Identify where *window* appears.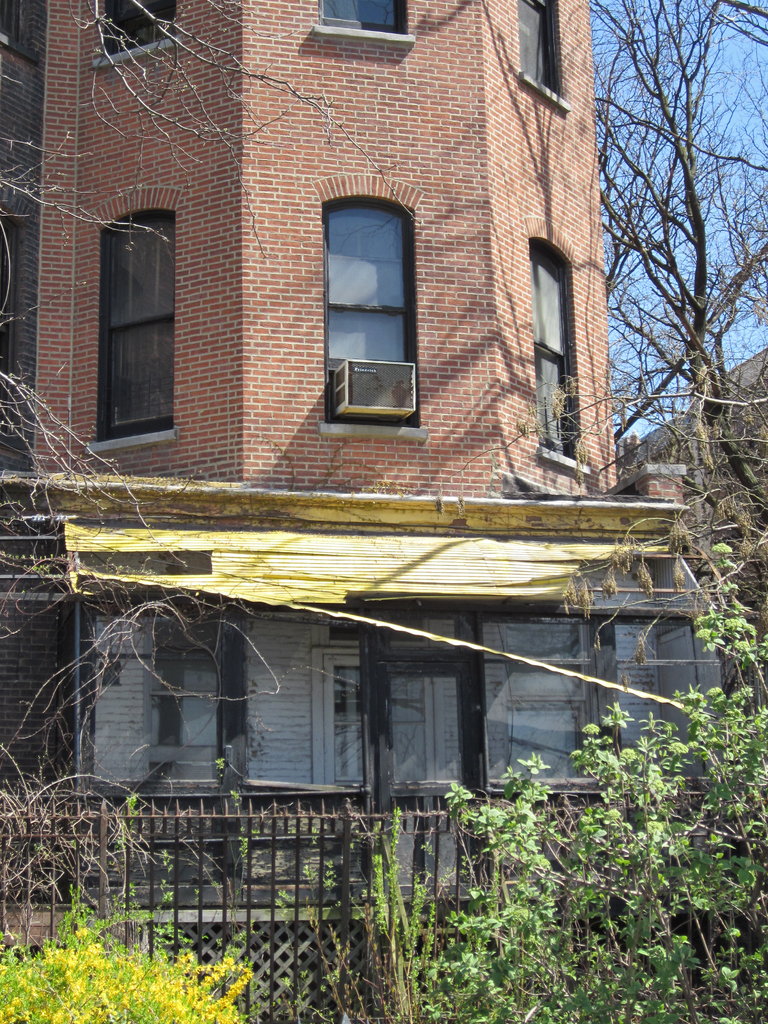
Appears at <box>516,0,556,99</box>.
